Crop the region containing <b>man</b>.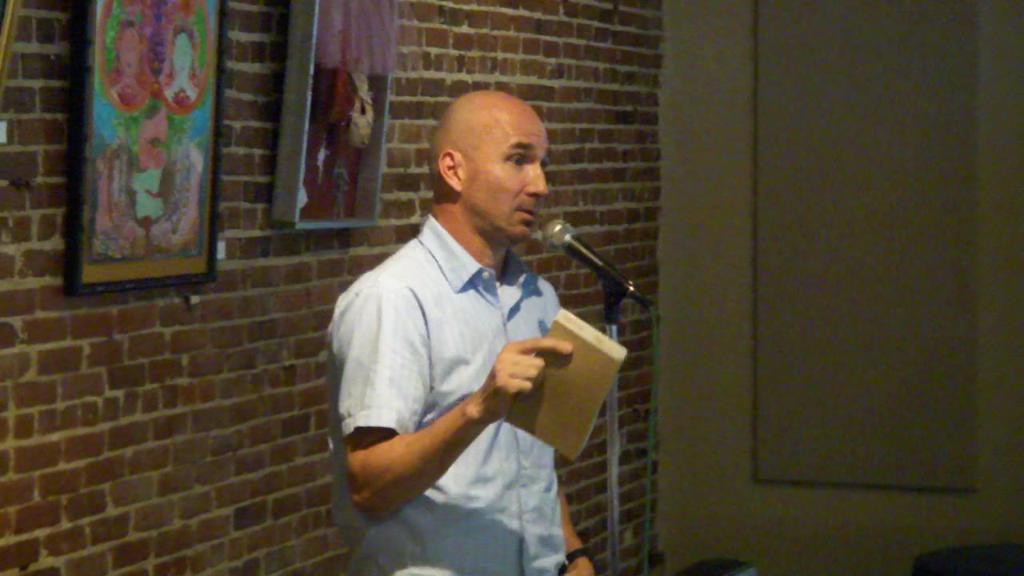
Crop region: region(318, 83, 617, 567).
